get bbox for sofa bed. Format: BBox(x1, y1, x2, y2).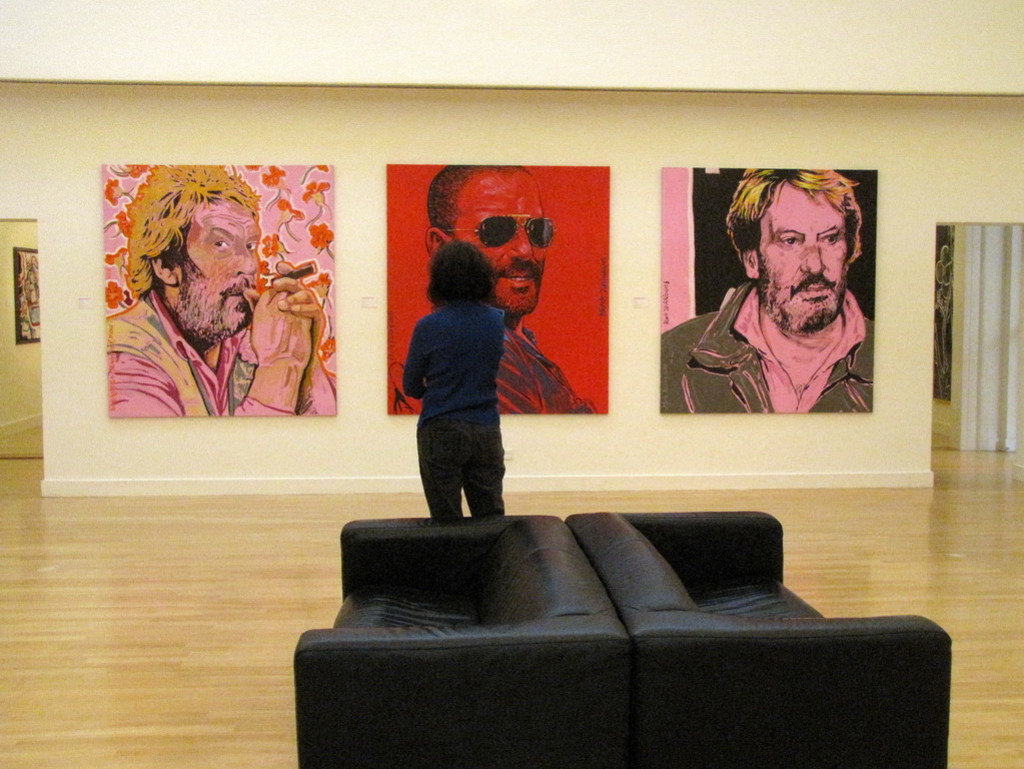
BBox(296, 512, 637, 768).
